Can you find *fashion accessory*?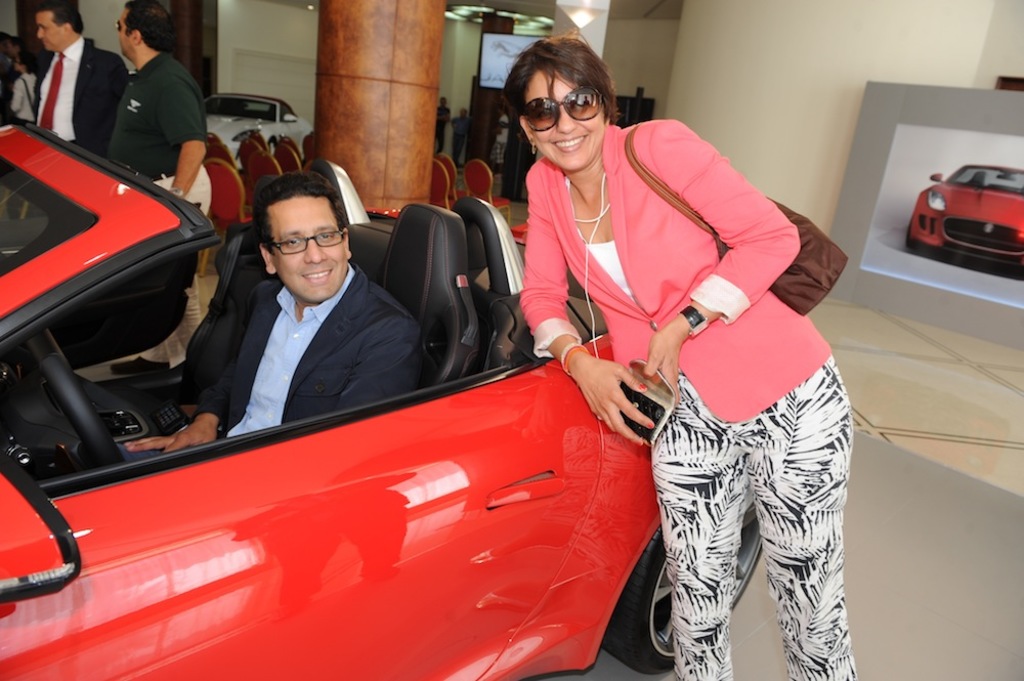
Yes, bounding box: detection(623, 122, 850, 314).
